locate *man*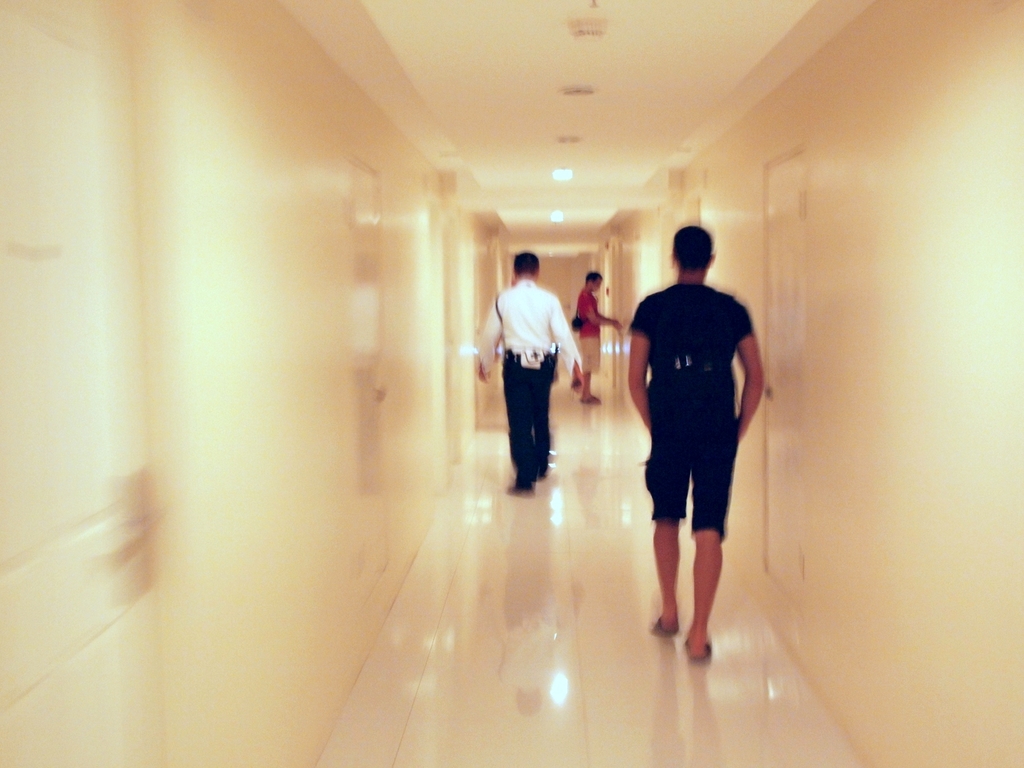
(623, 240, 768, 653)
